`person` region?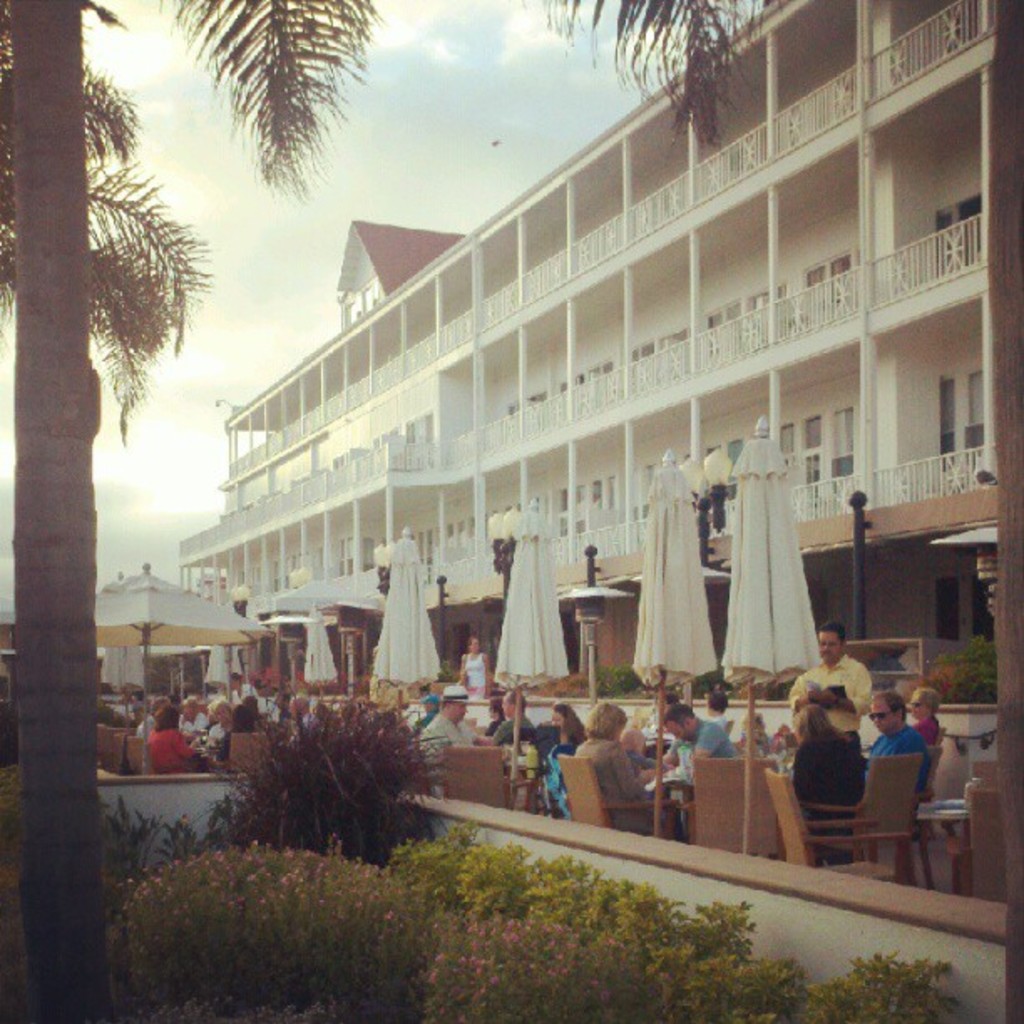
box=[457, 636, 487, 694]
